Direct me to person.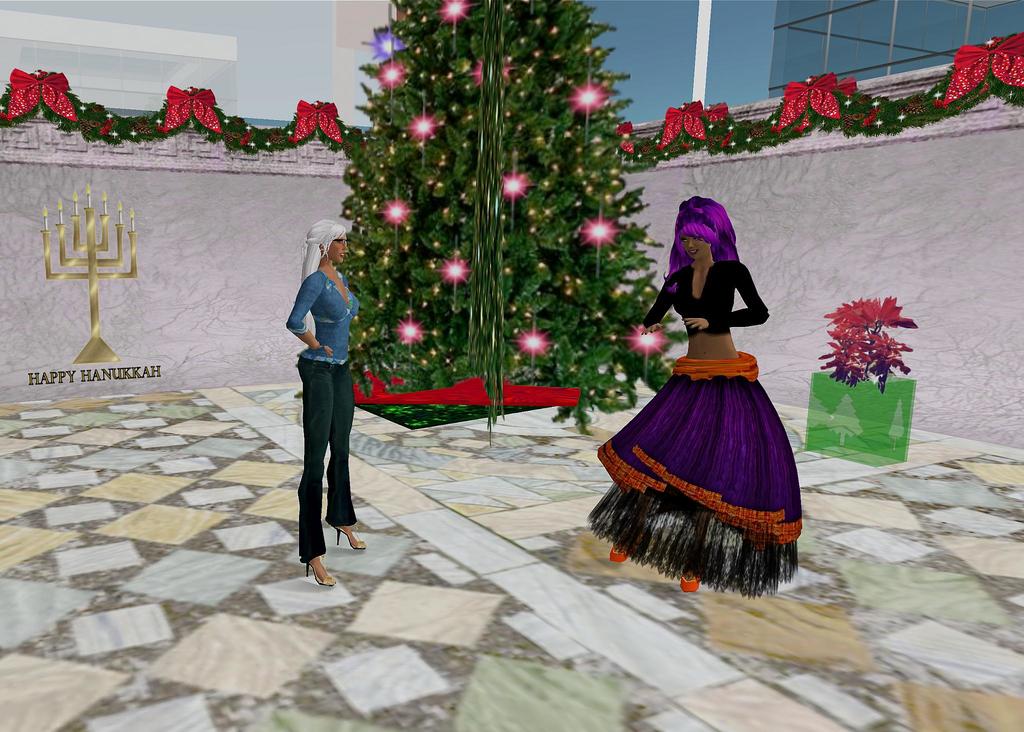
Direction: 589, 191, 804, 593.
